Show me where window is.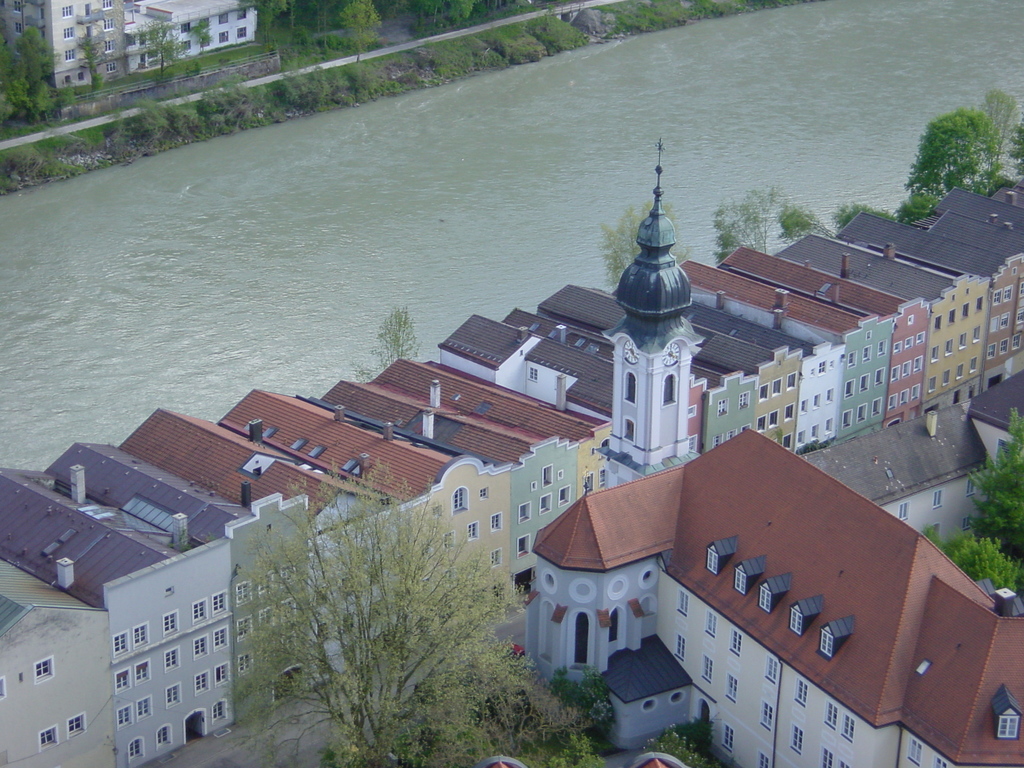
window is at detection(0, 678, 8, 699).
